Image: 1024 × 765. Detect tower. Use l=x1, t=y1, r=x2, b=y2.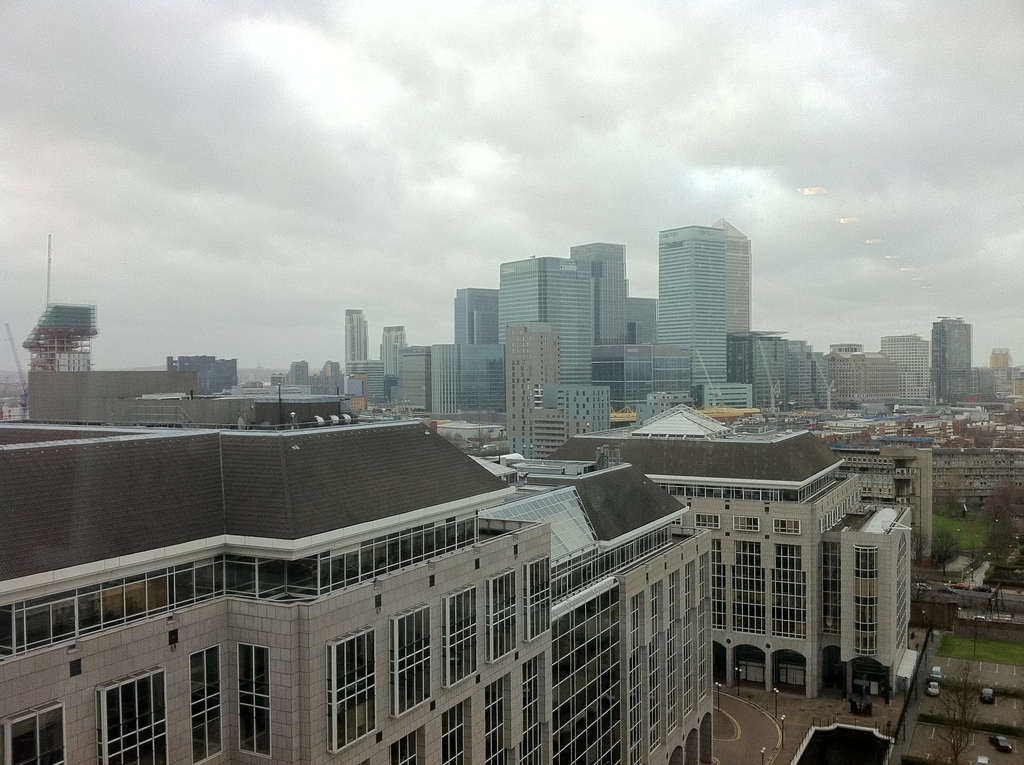
l=494, t=327, r=576, b=463.
